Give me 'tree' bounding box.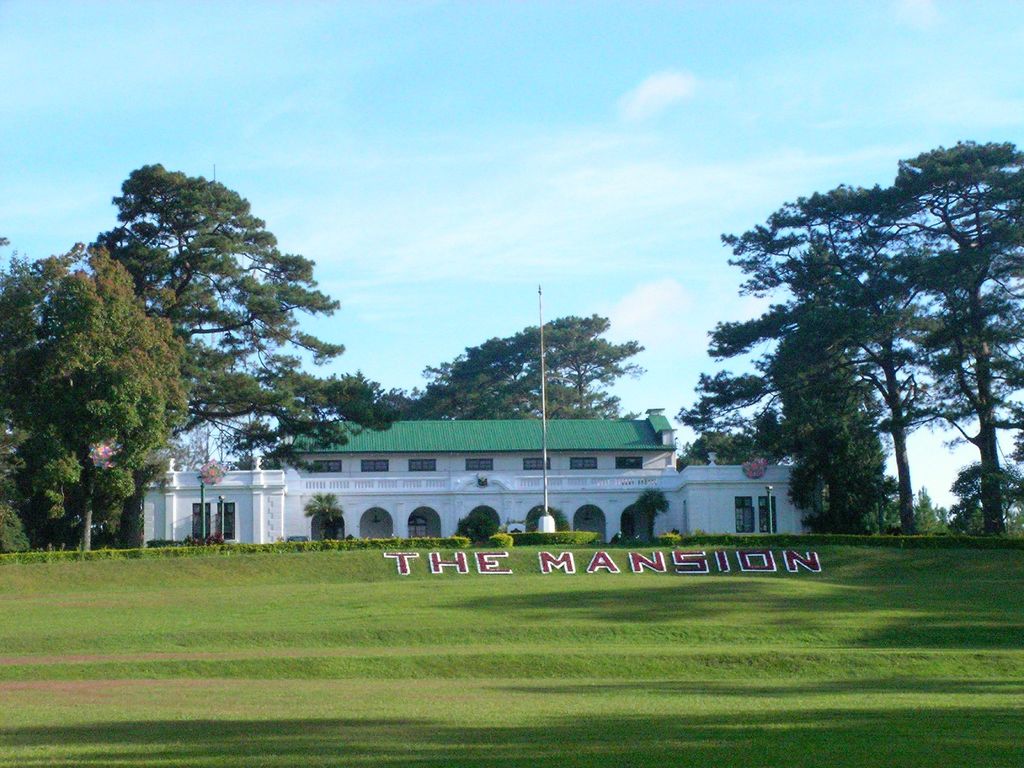
893:474:949:542.
